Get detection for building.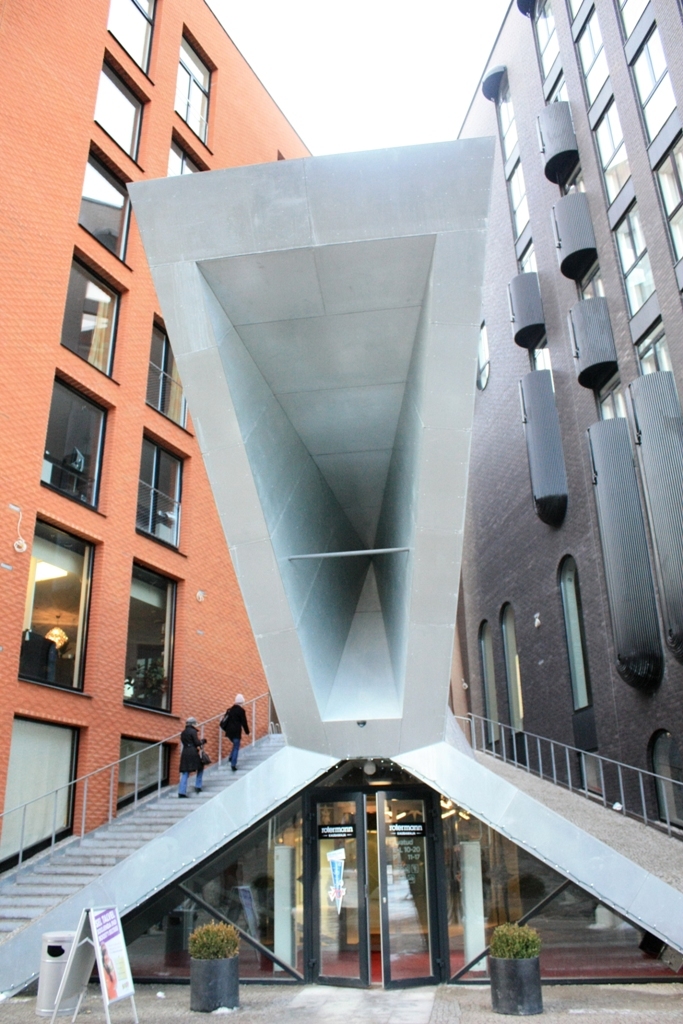
Detection: {"left": 0, "top": 0, "right": 682, "bottom": 1023}.
